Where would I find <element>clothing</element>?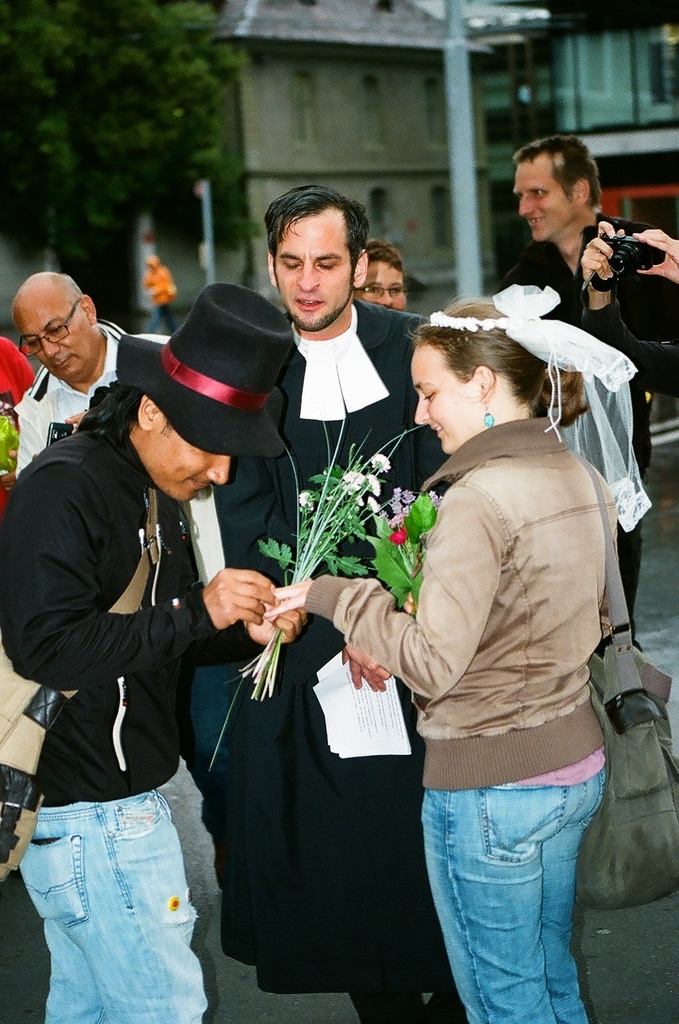
At pyautogui.locateOnScreen(269, 290, 437, 1020).
